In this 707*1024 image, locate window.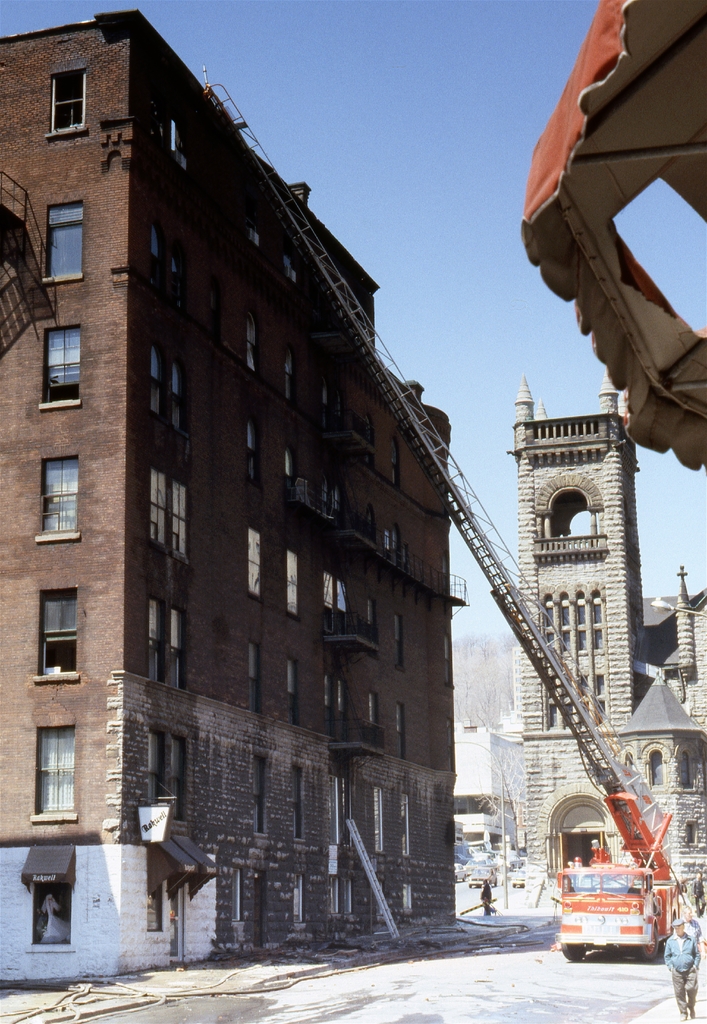
Bounding box: x1=369, y1=692, x2=378, y2=725.
